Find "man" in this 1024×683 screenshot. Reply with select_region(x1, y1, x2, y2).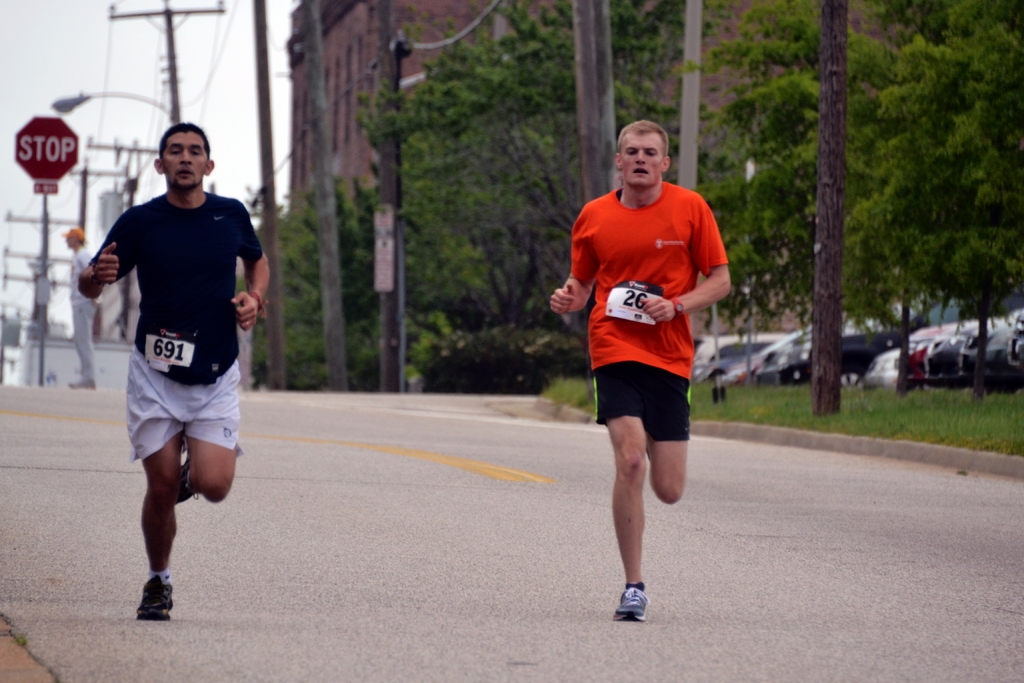
select_region(90, 113, 264, 601).
